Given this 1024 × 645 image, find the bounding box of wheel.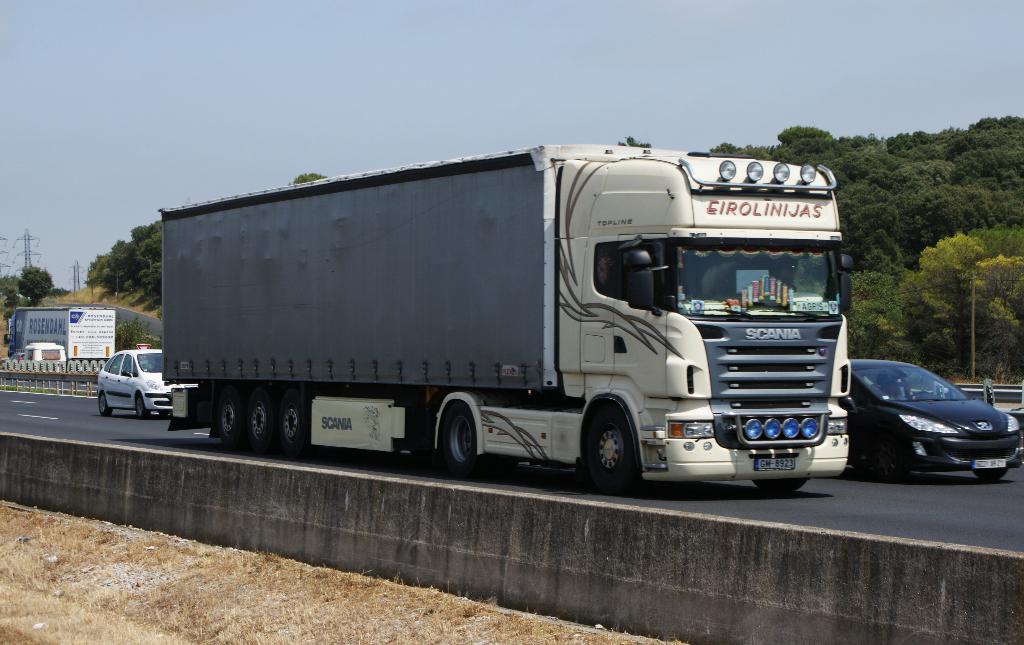
(218, 397, 243, 448).
